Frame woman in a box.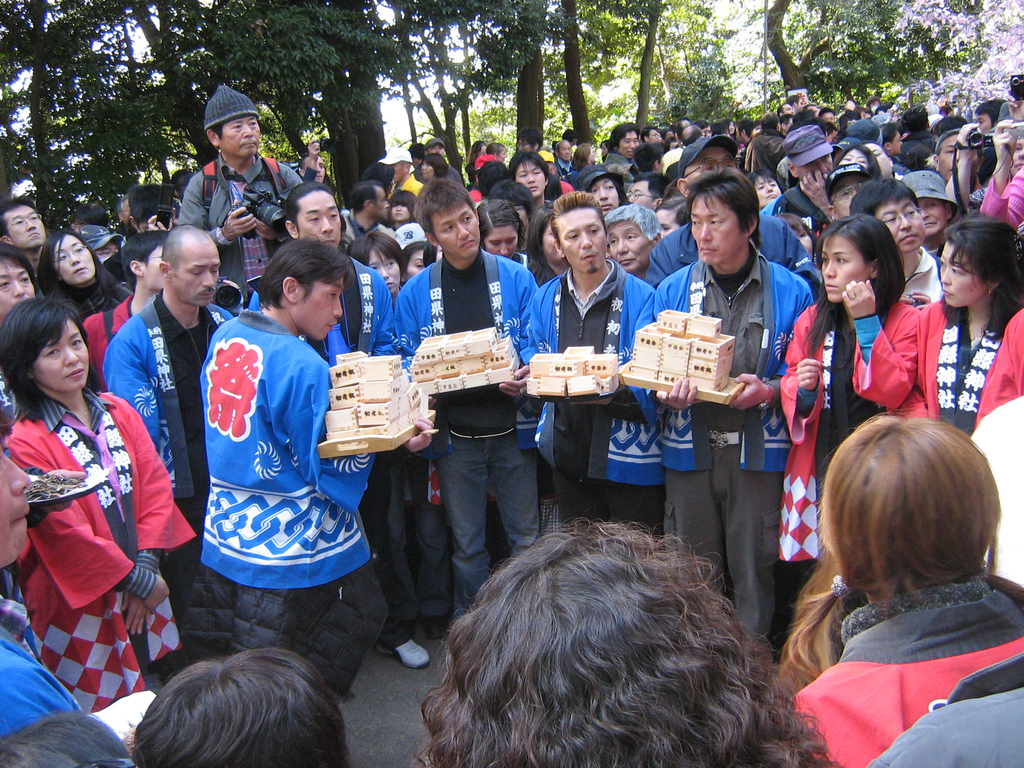
<box>522,202,580,287</box>.
